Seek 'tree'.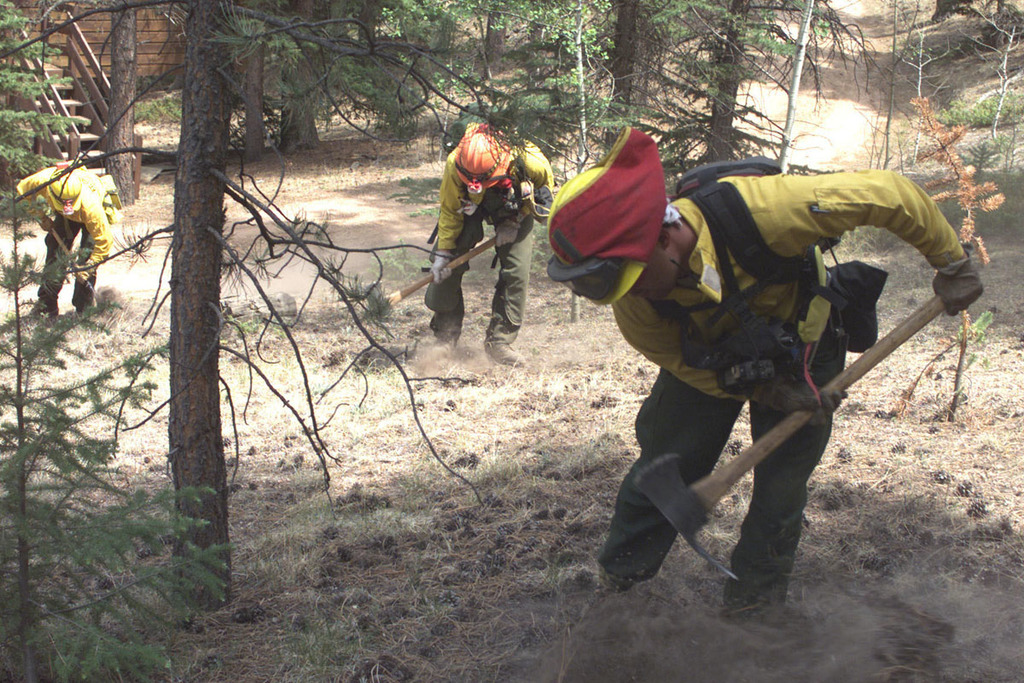
rect(0, 0, 484, 616).
